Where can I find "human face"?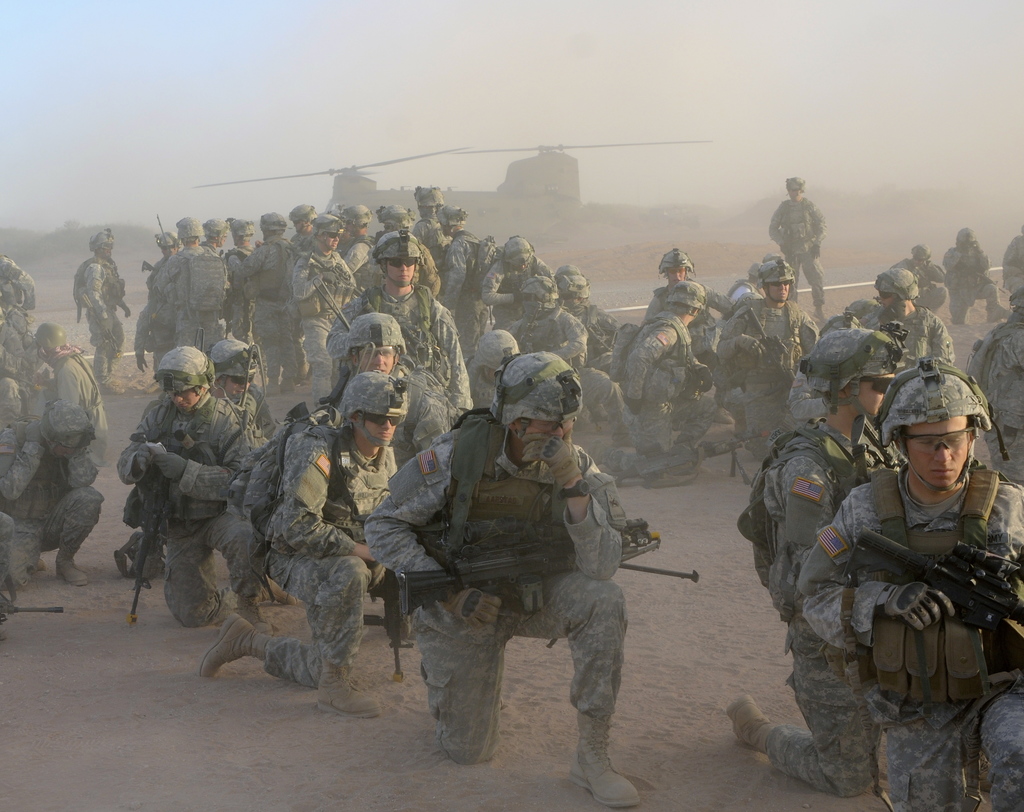
You can find it at locate(358, 414, 398, 445).
